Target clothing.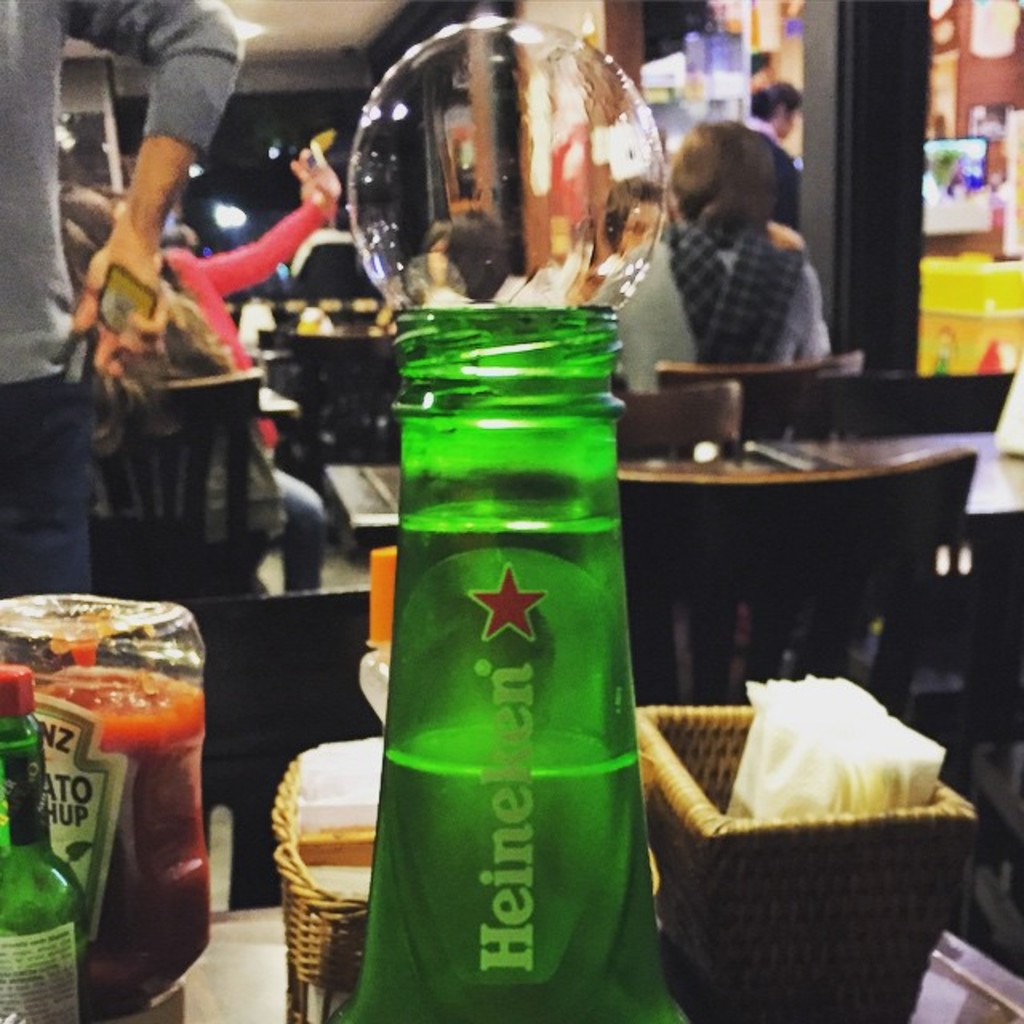
Target region: {"x1": 85, "y1": 416, "x2": 285, "y2": 557}.
